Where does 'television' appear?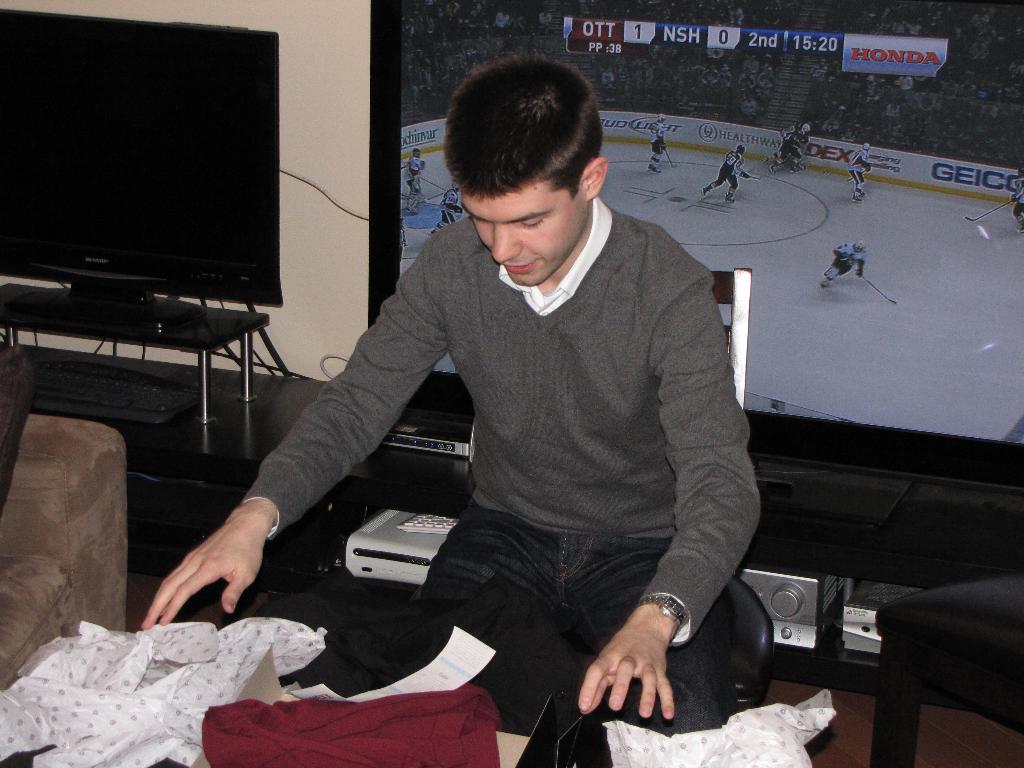
Appears at [0, 10, 287, 358].
